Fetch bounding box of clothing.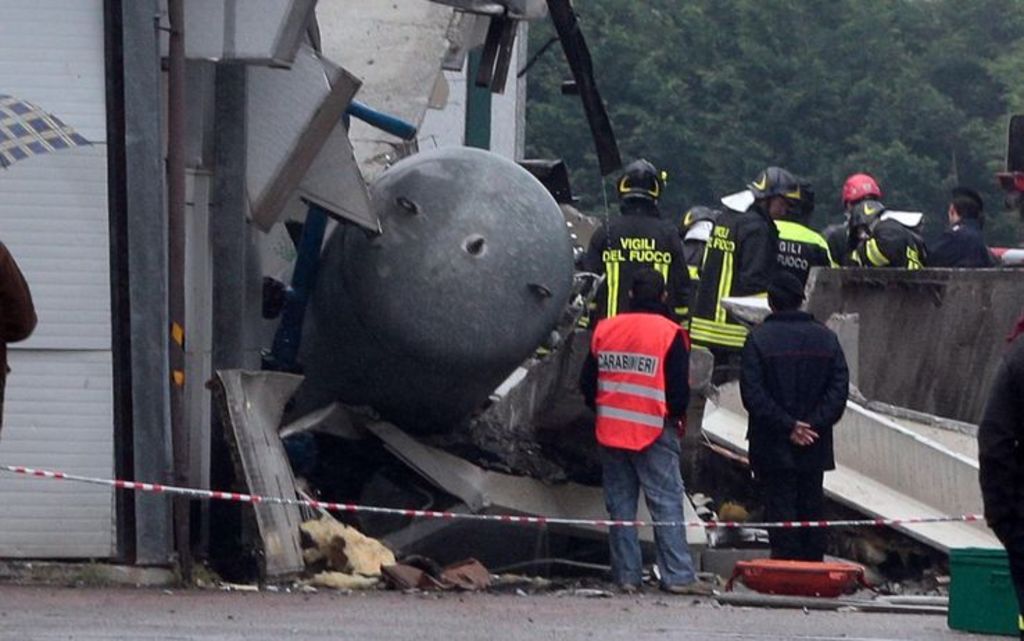
Bbox: crop(581, 296, 685, 580).
